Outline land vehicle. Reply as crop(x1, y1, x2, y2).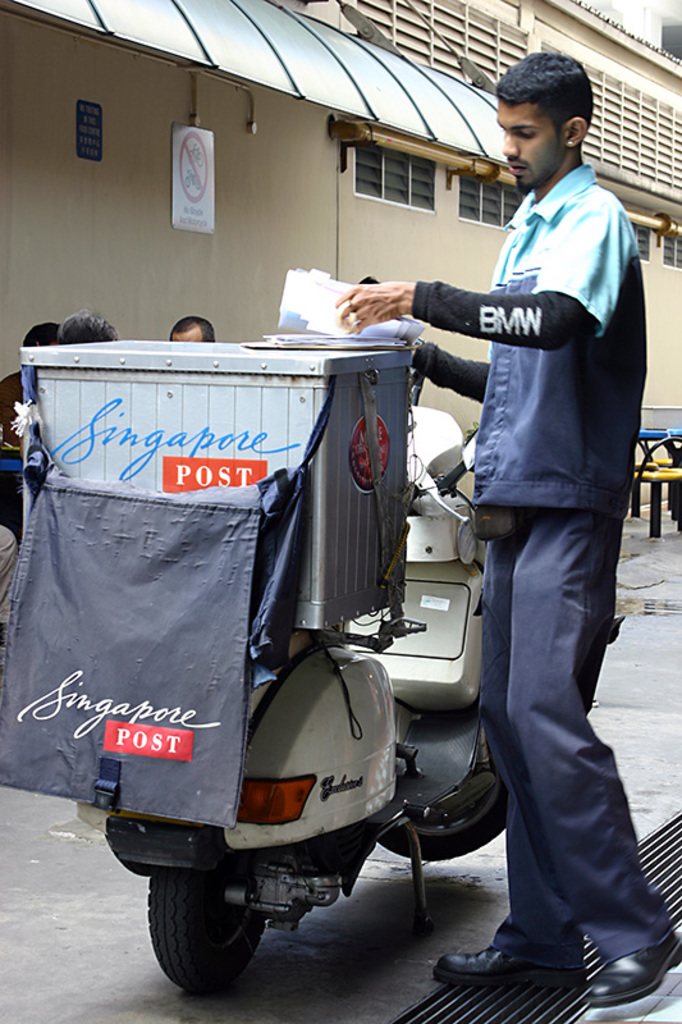
crop(22, 262, 600, 978).
